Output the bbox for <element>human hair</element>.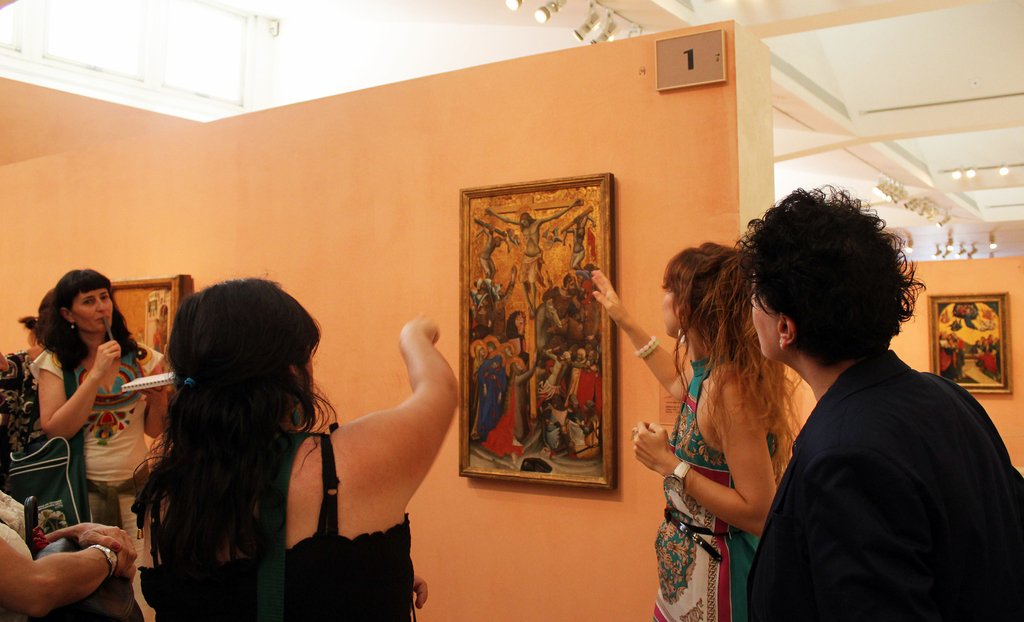
{"x1": 659, "y1": 238, "x2": 803, "y2": 479}.
